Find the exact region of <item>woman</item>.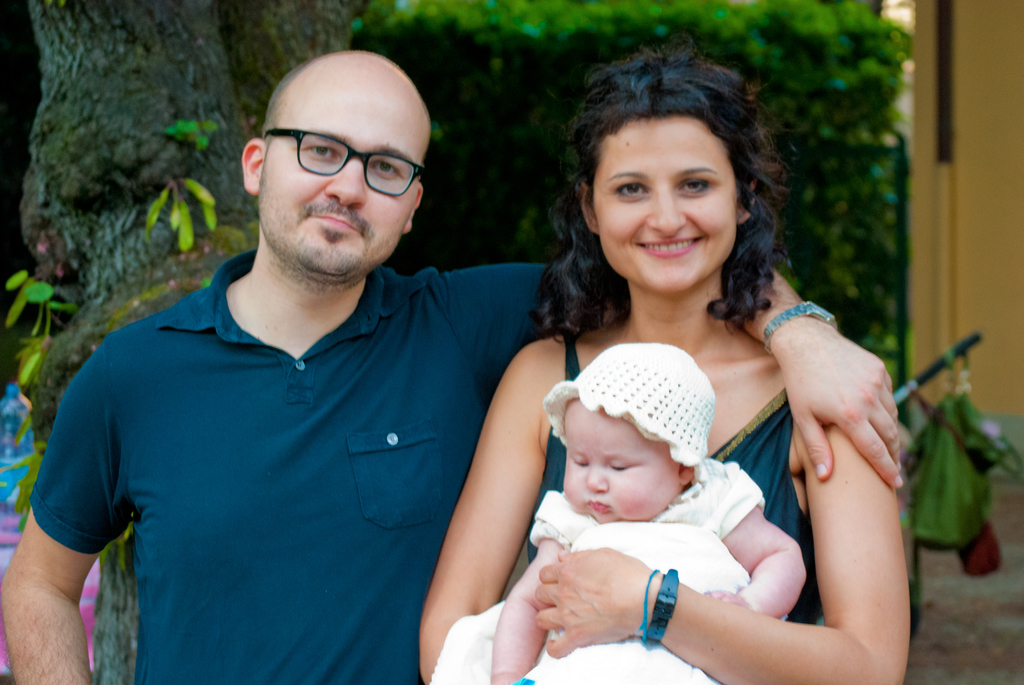
Exact region: crop(432, 98, 892, 684).
